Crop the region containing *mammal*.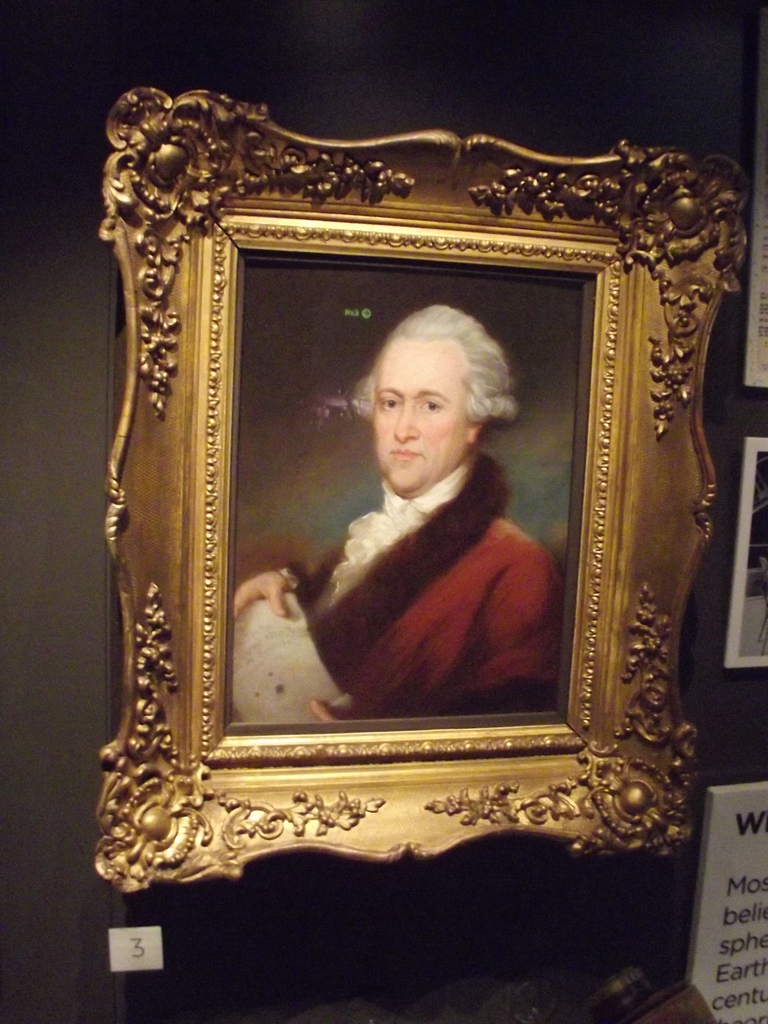
Crop region: 197:311:550:663.
